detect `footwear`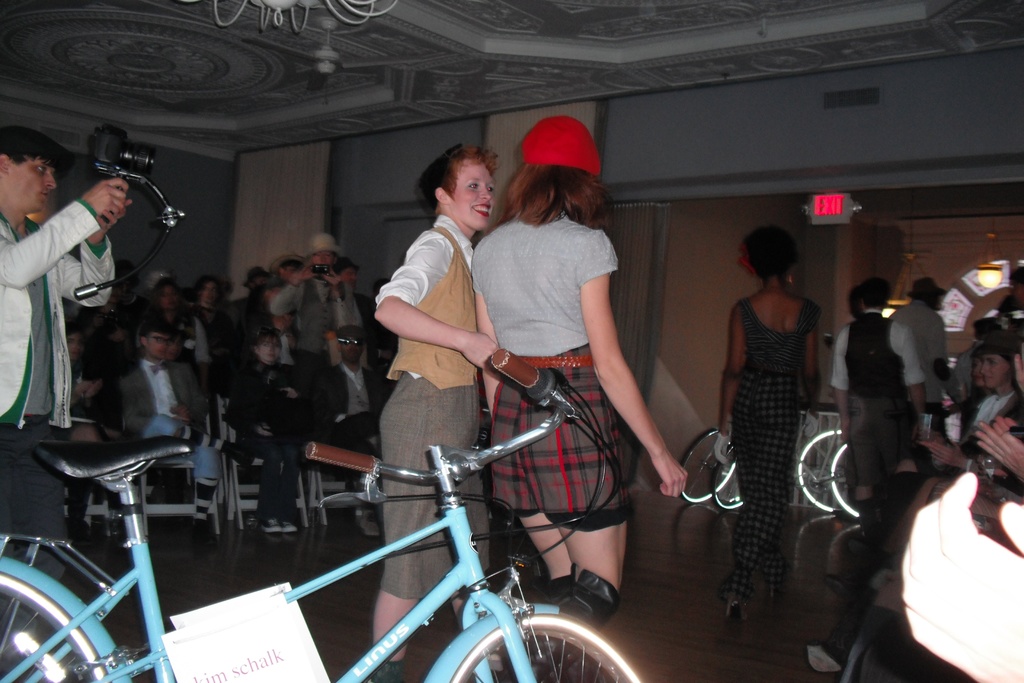
x1=723, y1=571, x2=750, y2=623
